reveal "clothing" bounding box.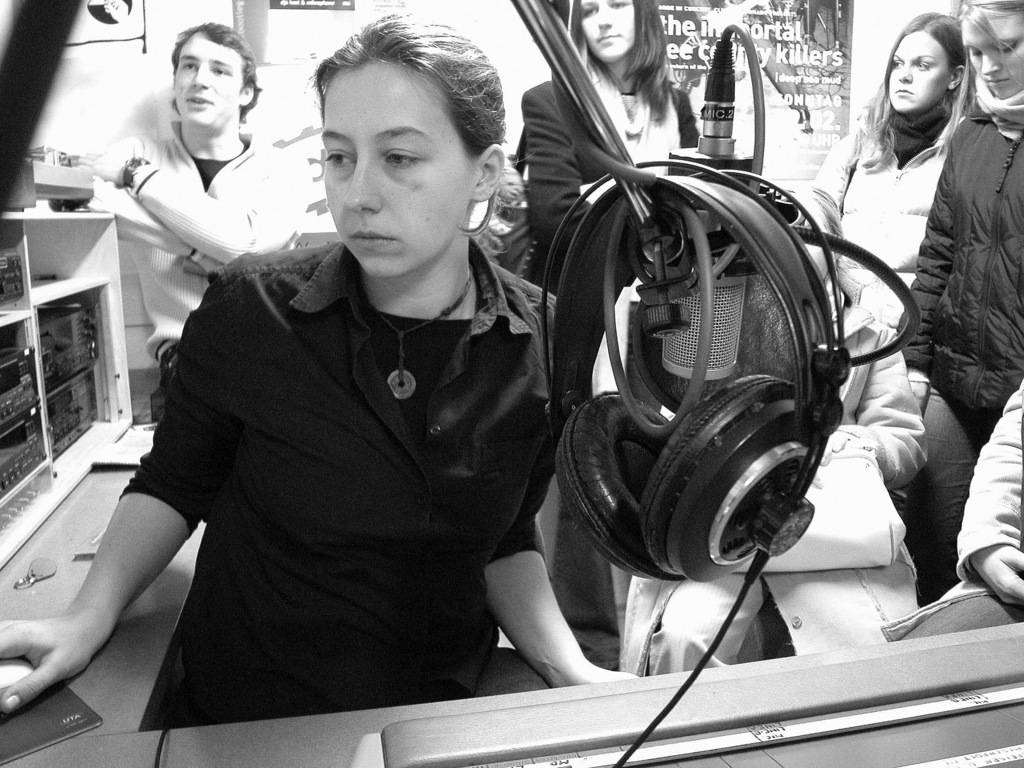
Revealed: crop(814, 108, 964, 309).
